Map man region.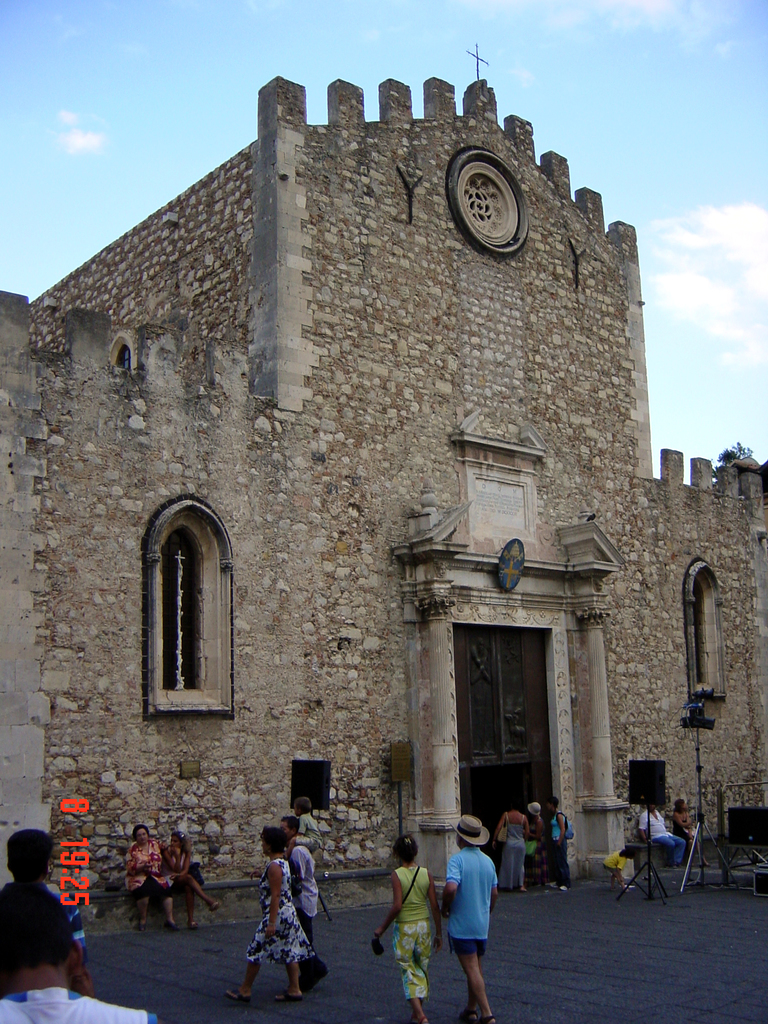
Mapped to select_region(636, 803, 684, 869).
